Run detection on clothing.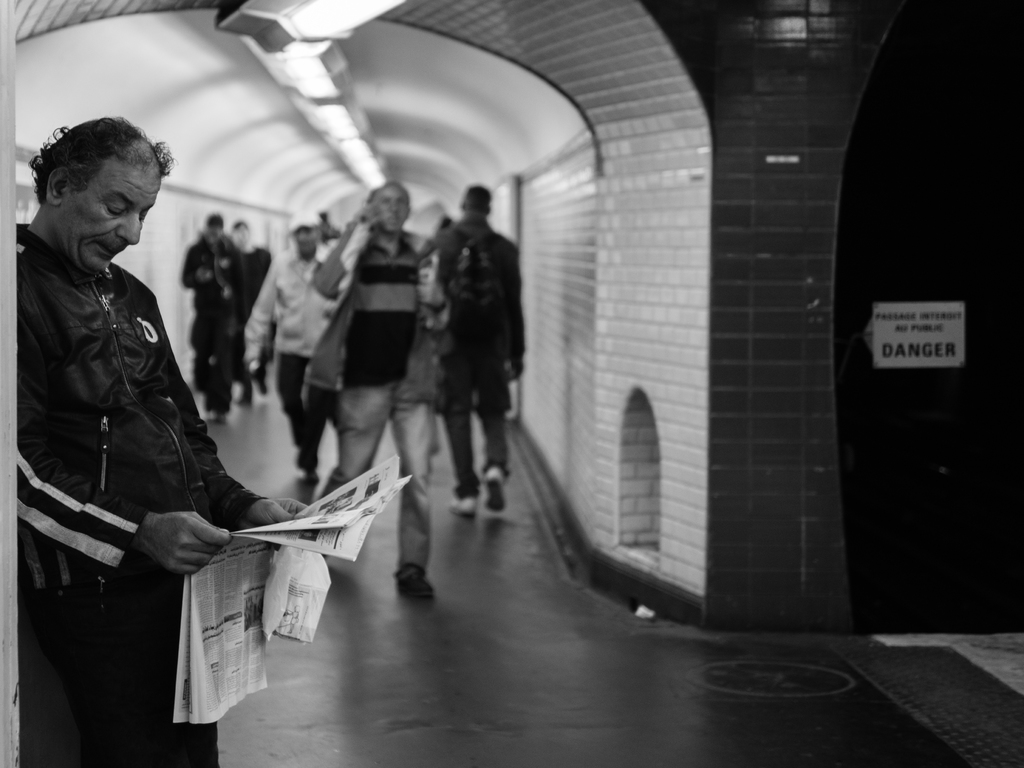
Result: 250/240/346/446.
